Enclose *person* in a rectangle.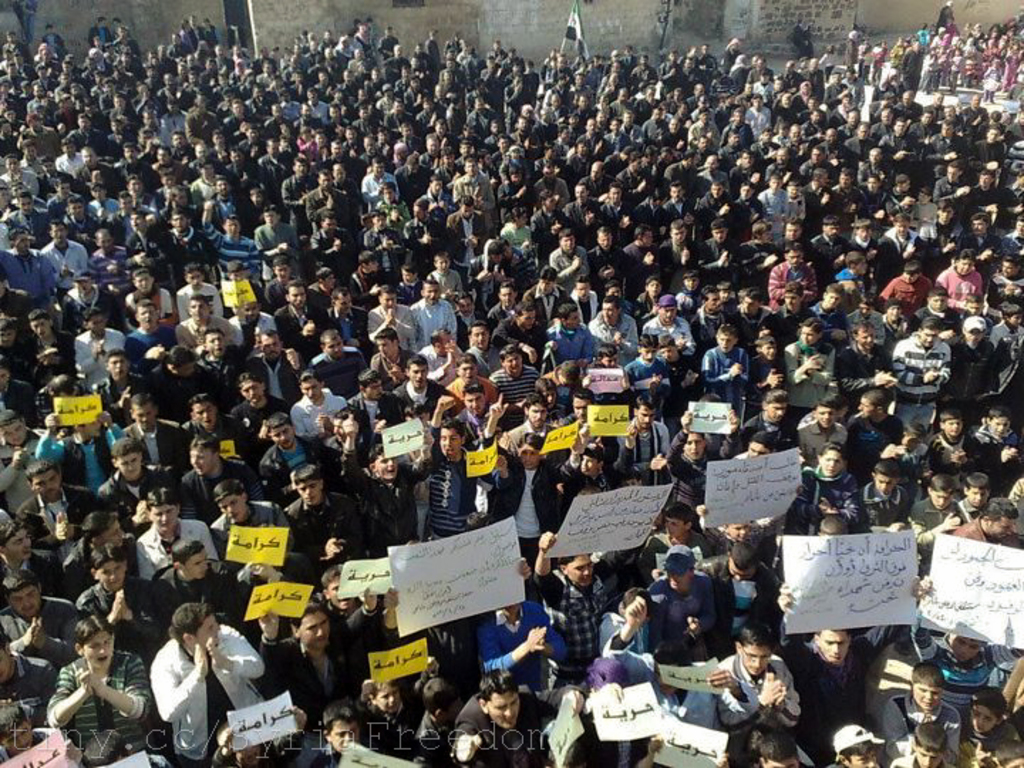
<box>796,388,850,459</box>.
